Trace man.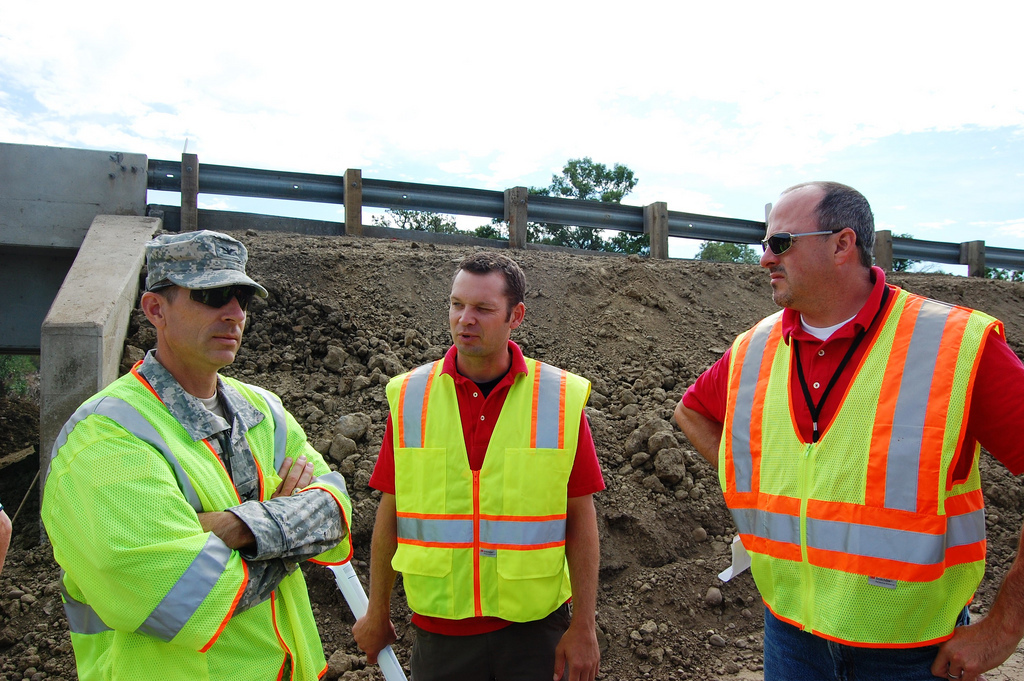
Traced to box=[41, 228, 349, 680].
